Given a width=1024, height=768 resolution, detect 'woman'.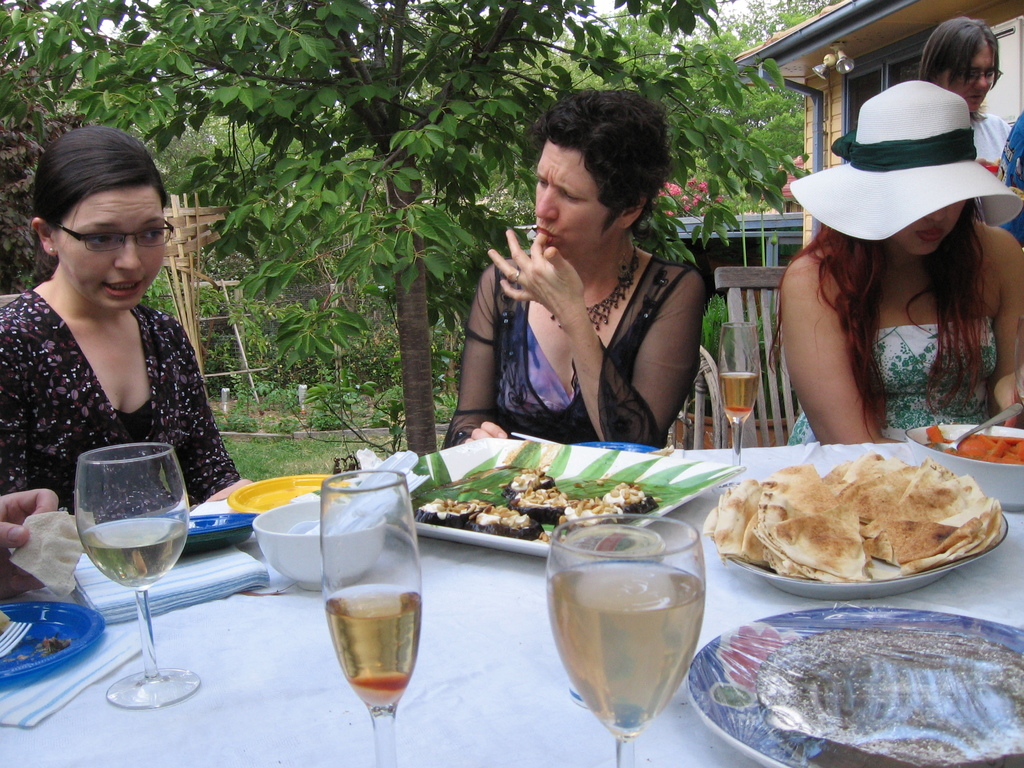
<bbox>783, 74, 1023, 442</bbox>.
